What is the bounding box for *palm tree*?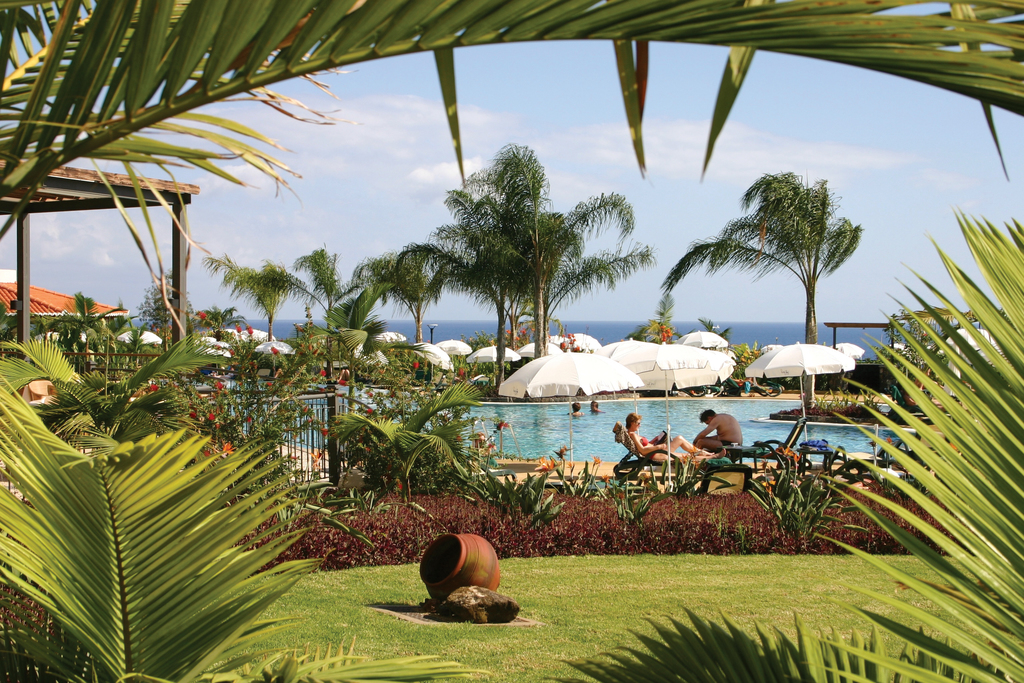
<box>448,193,574,370</box>.
